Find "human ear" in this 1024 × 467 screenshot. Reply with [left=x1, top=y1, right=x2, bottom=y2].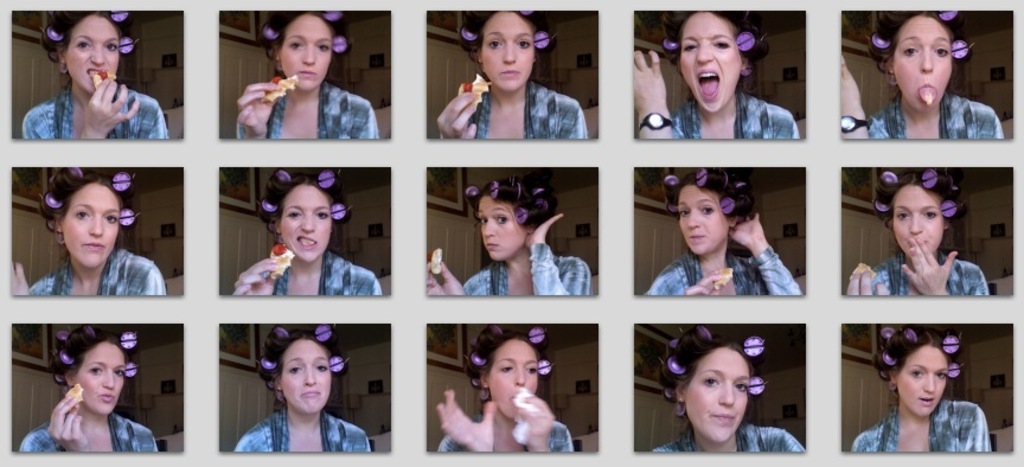
[left=268, top=217, right=283, bottom=230].
